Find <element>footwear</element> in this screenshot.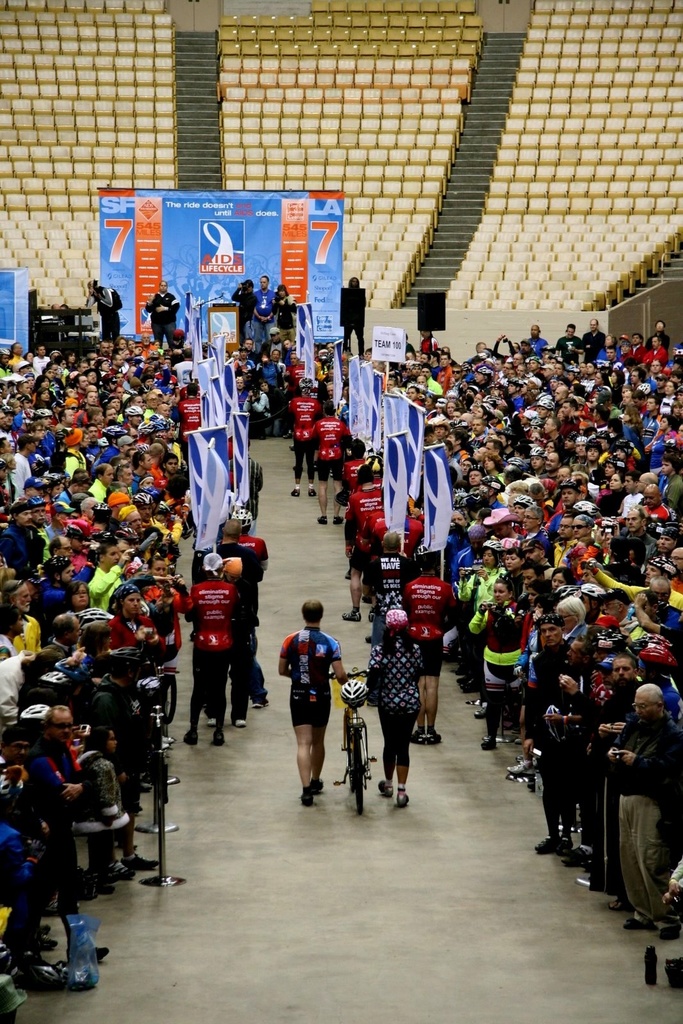
The bounding box for <element>footwear</element> is x1=299, y1=792, x2=310, y2=808.
